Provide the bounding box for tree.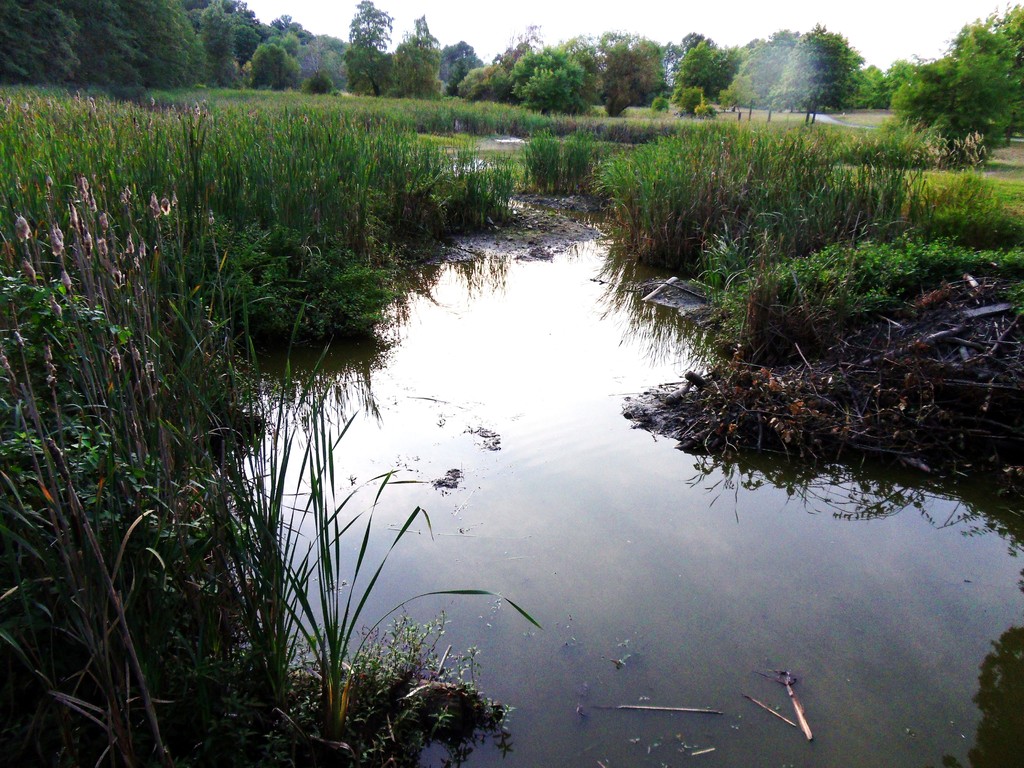
rect(460, 28, 514, 95).
